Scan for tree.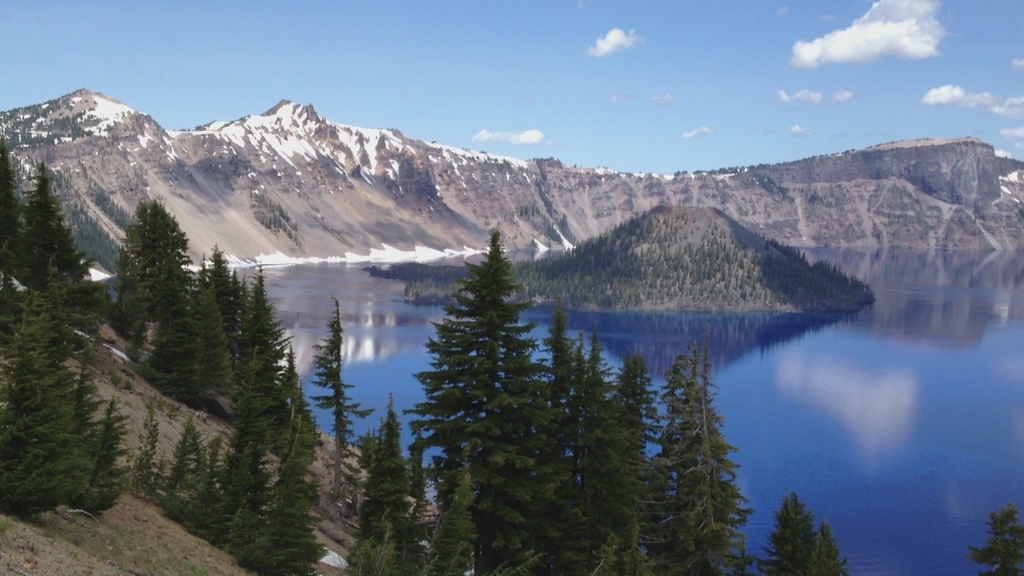
Scan result: left=402, top=206, right=562, bottom=532.
